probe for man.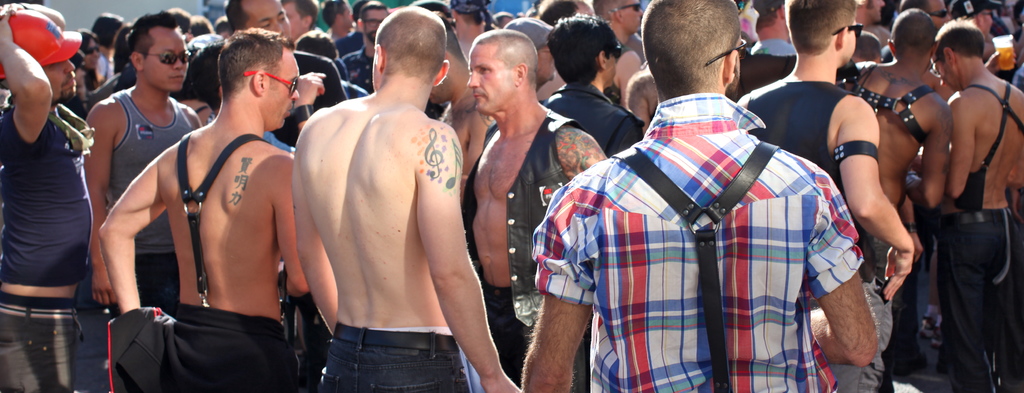
Probe result: x1=281 y1=4 x2=319 y2=37.
